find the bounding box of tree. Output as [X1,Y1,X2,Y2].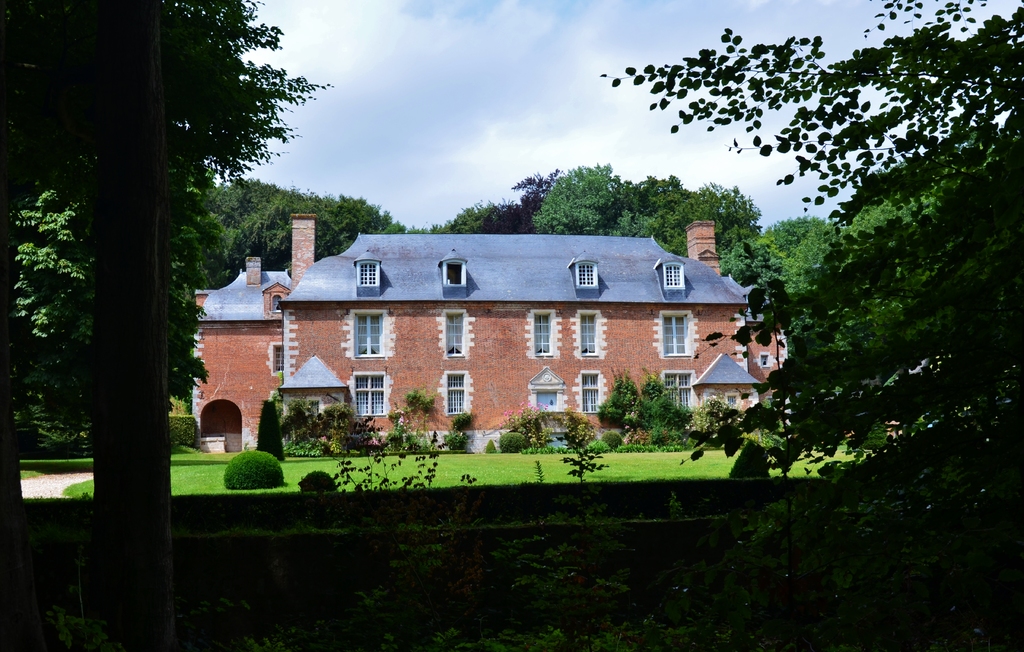
[189,182,424,277].
